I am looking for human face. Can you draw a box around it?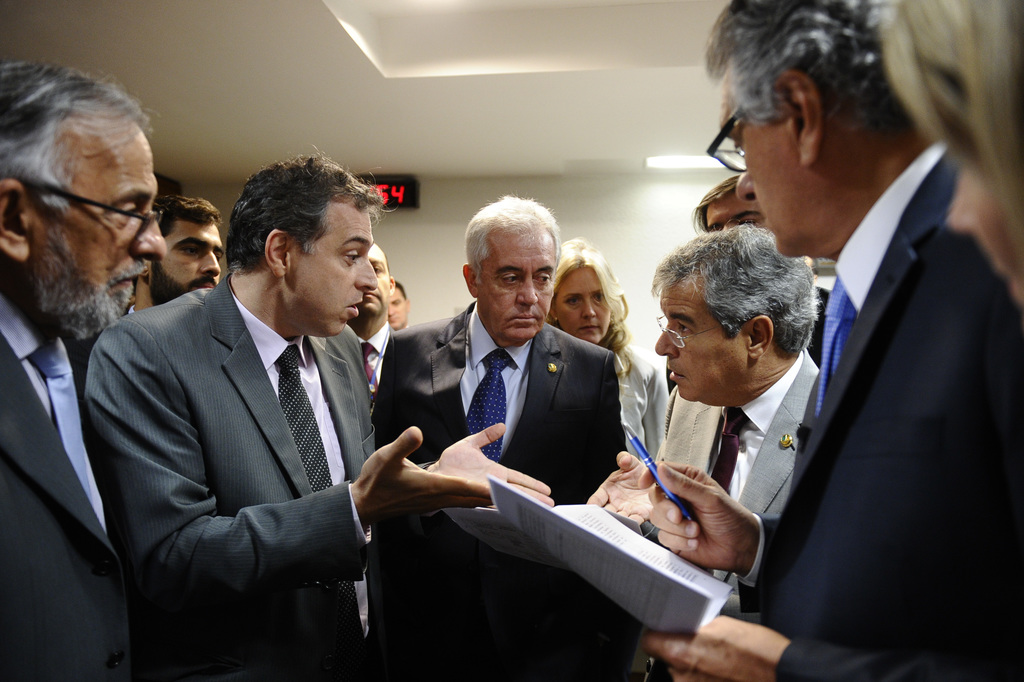
Sure, the bounding box is Rect(705, 191, 769, 227).
